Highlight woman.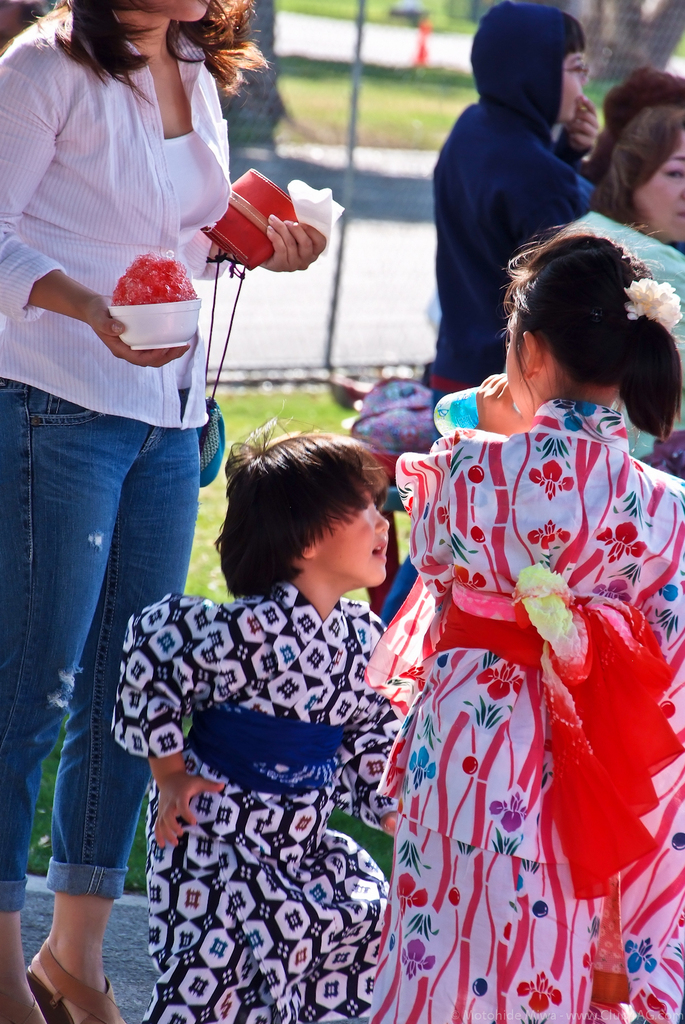
Highlighted region: [left=562, top=74, right=684, bottom=468].
